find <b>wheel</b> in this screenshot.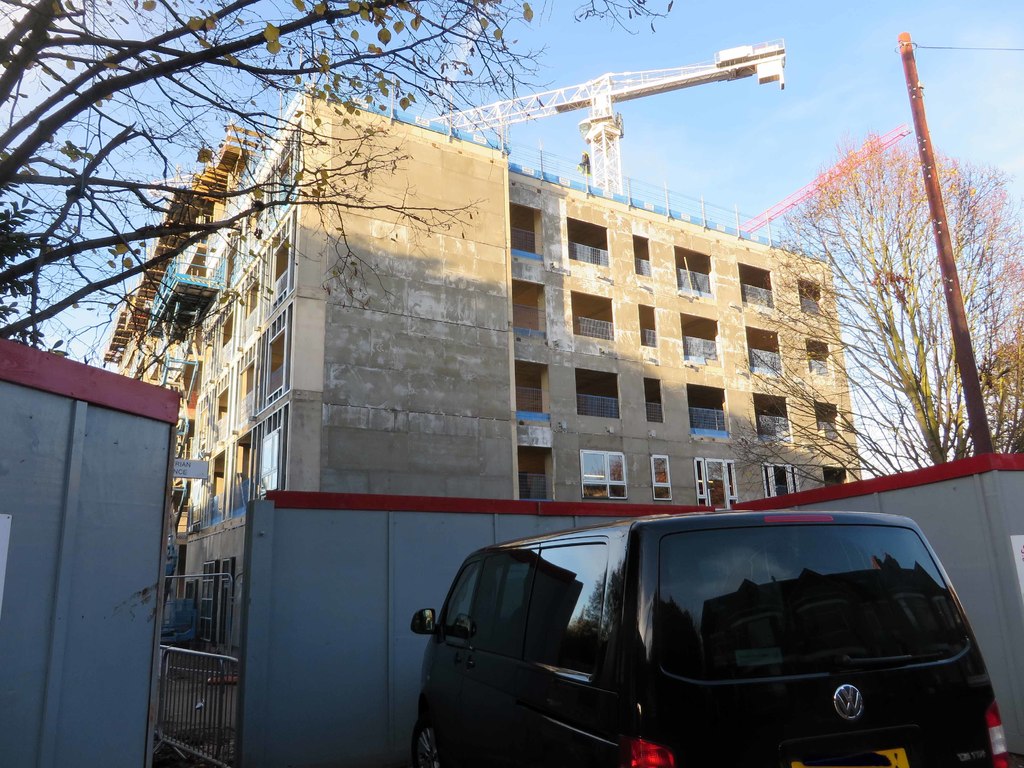
The bounding box for <b>wheel</b> is crop(408, 714, 444, 767).
